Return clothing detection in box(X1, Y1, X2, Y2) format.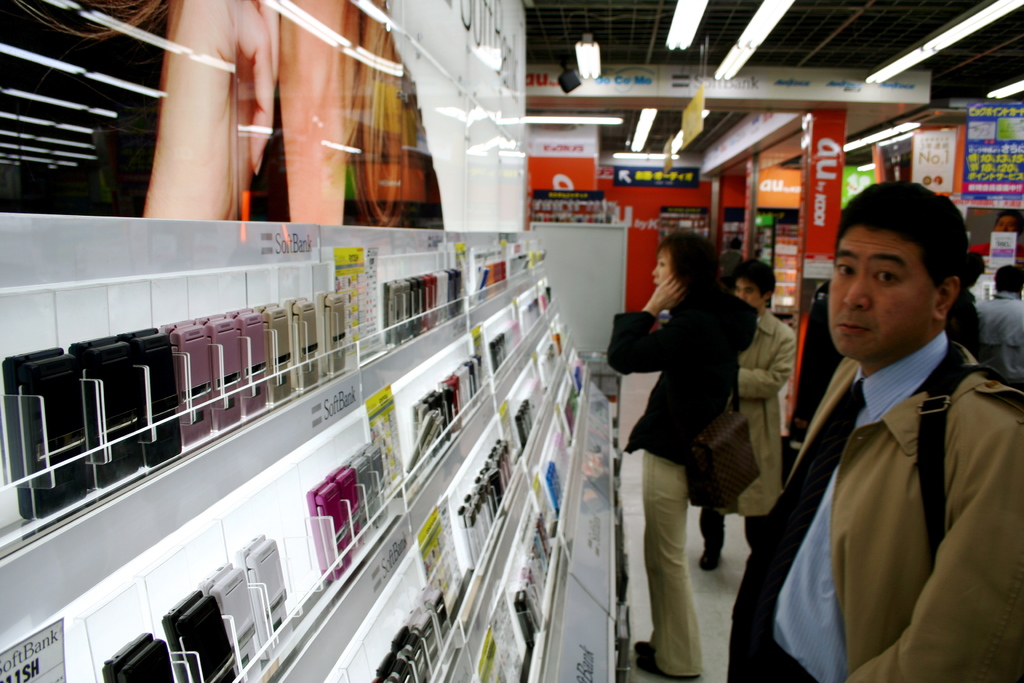
box(973, 294, 1023, 381).
